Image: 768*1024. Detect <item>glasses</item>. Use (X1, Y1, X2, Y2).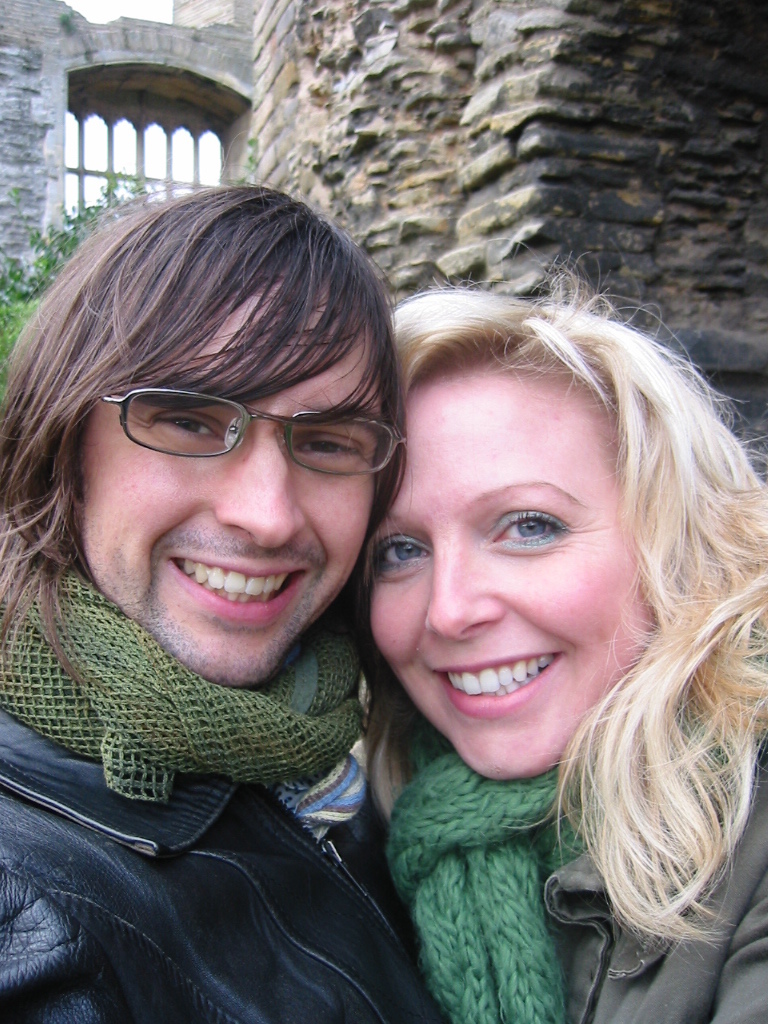
(98, 384, 407, 491).
